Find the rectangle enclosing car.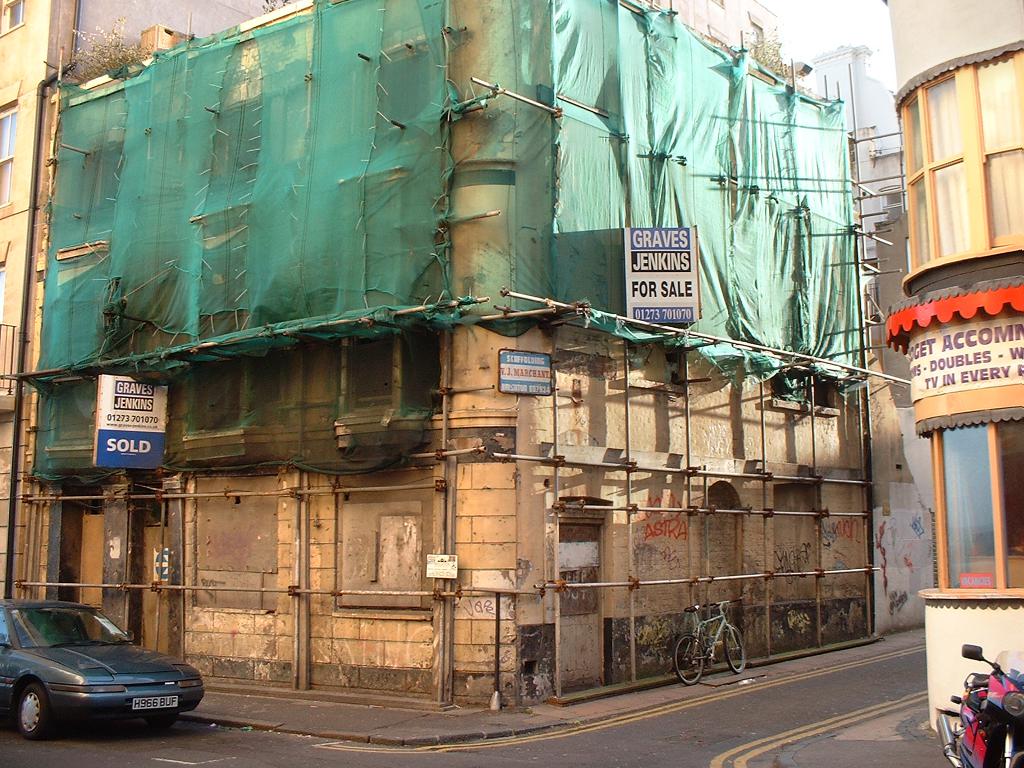
<region>0, 596, 209, 745</region>.
